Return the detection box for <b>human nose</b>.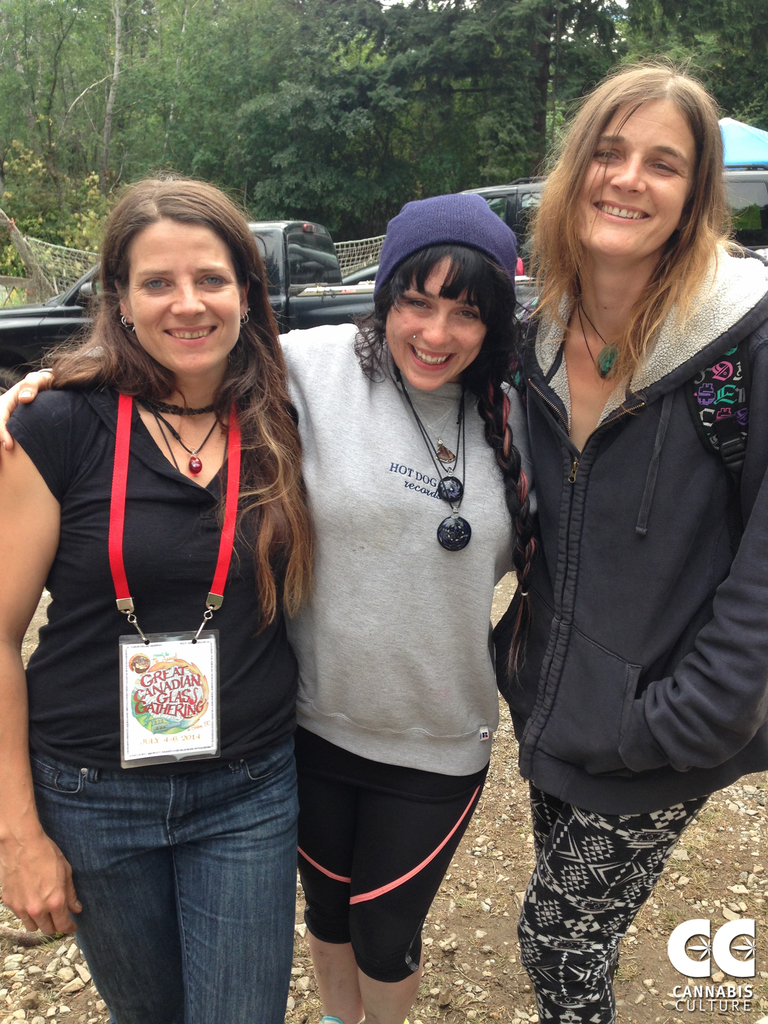
<bbox>611, 153, 648, 195</bbox>.
